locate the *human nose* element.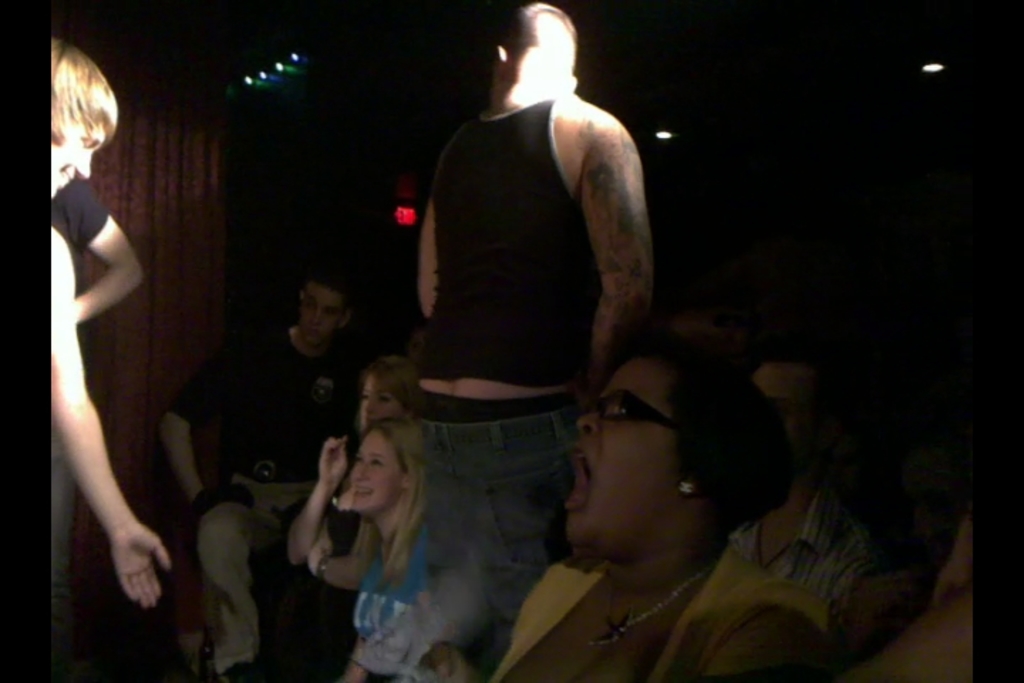
Element bbox: [x1=354, y1=462, x2=371, y2=481].
